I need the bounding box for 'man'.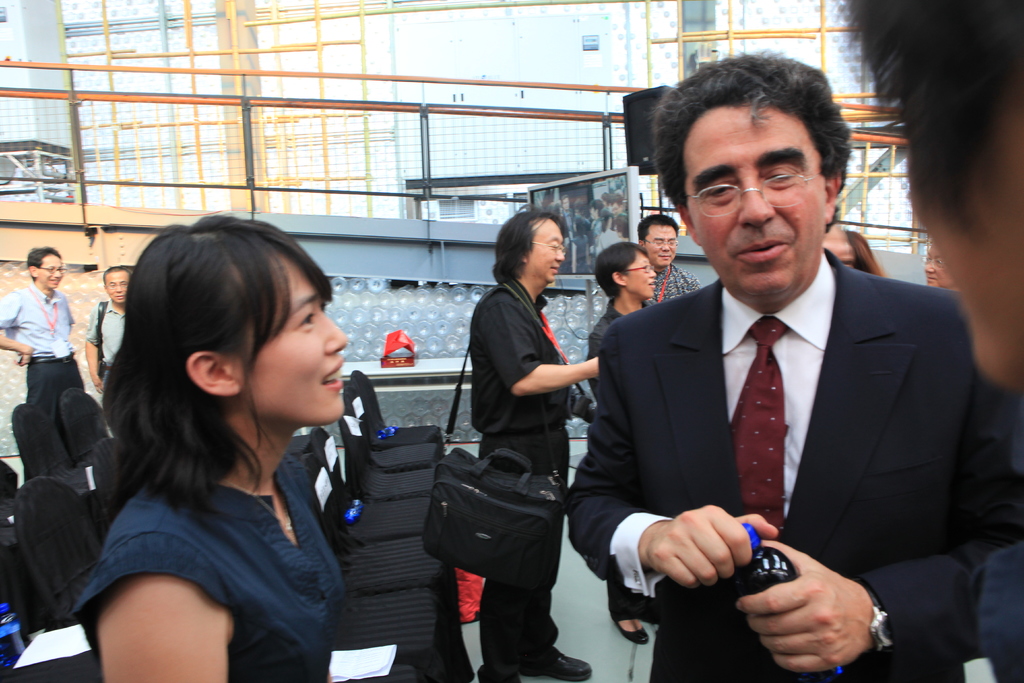
Here it is: (x1=0, y1=243, x2=95, y2=402).
